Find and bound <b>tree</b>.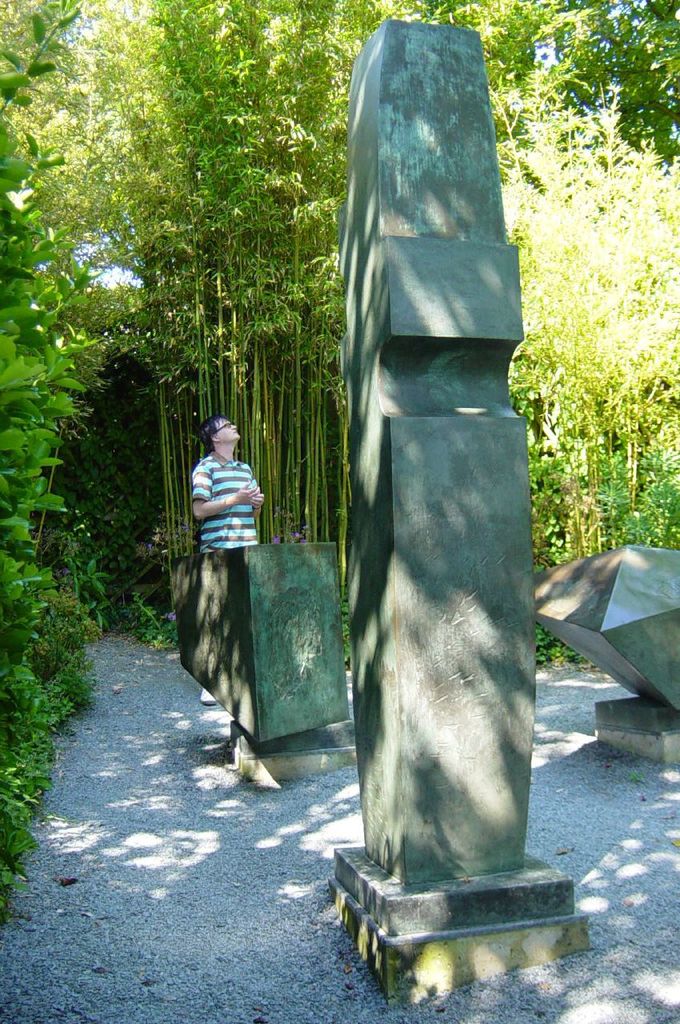
Bound: 0:0:71:924.
